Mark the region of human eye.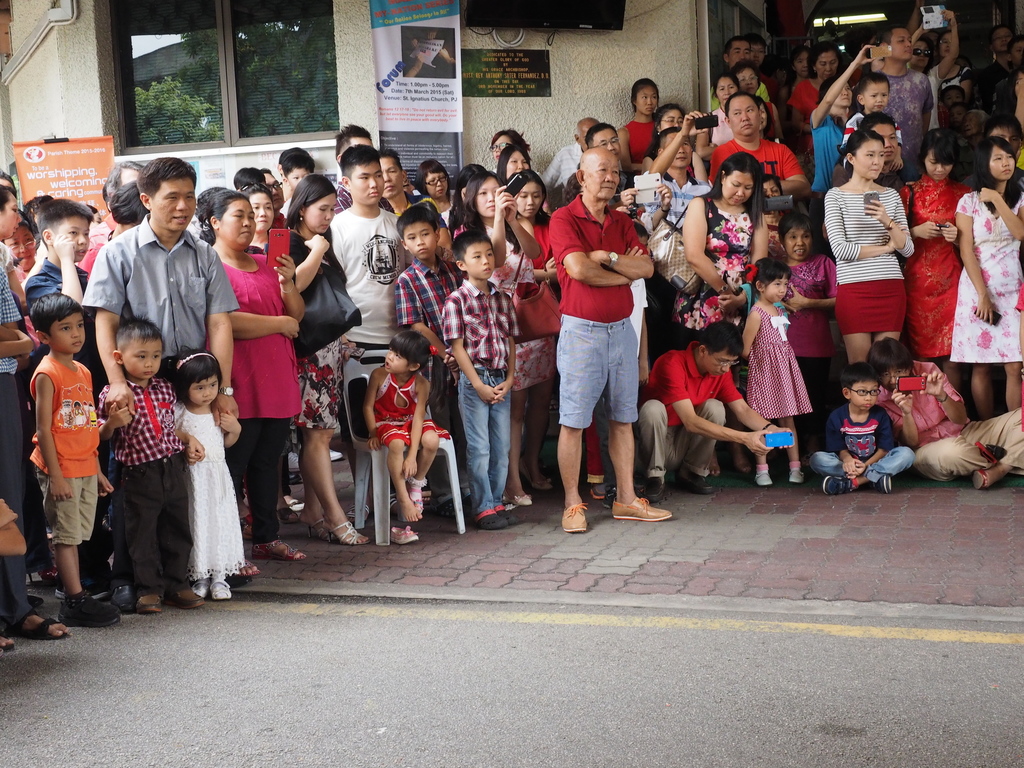
Region: {"left": 641, "top": 94, "right": 648, "bottom": 101}.
